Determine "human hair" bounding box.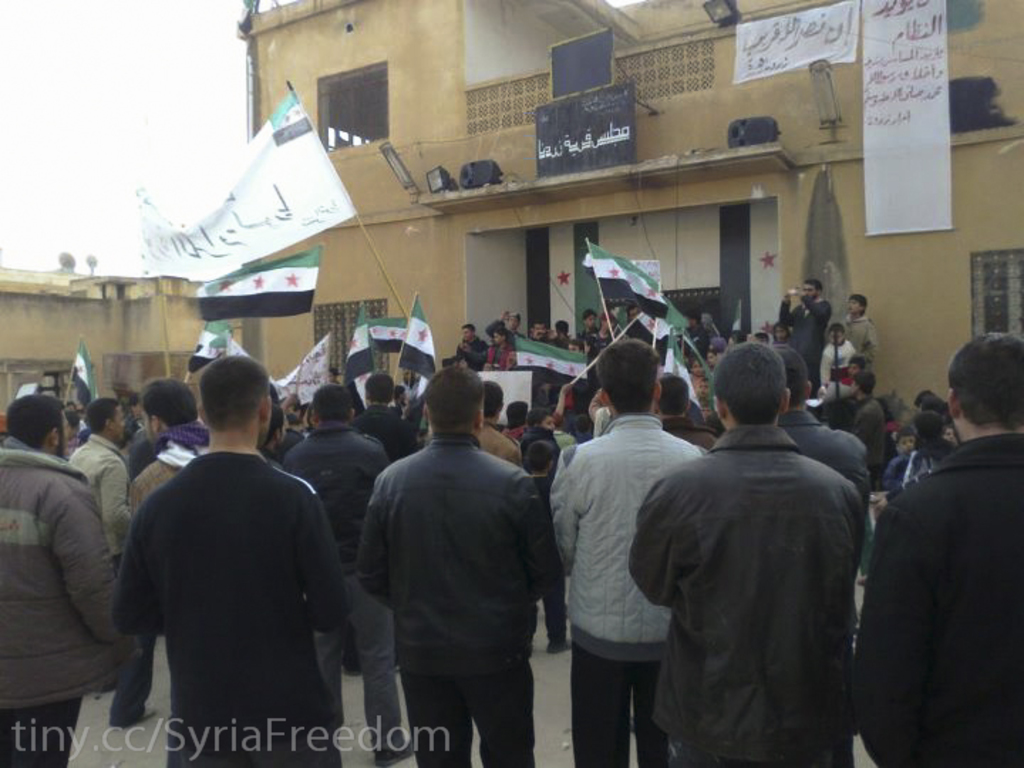
Determined: rect(860, 364, 878, 393).
